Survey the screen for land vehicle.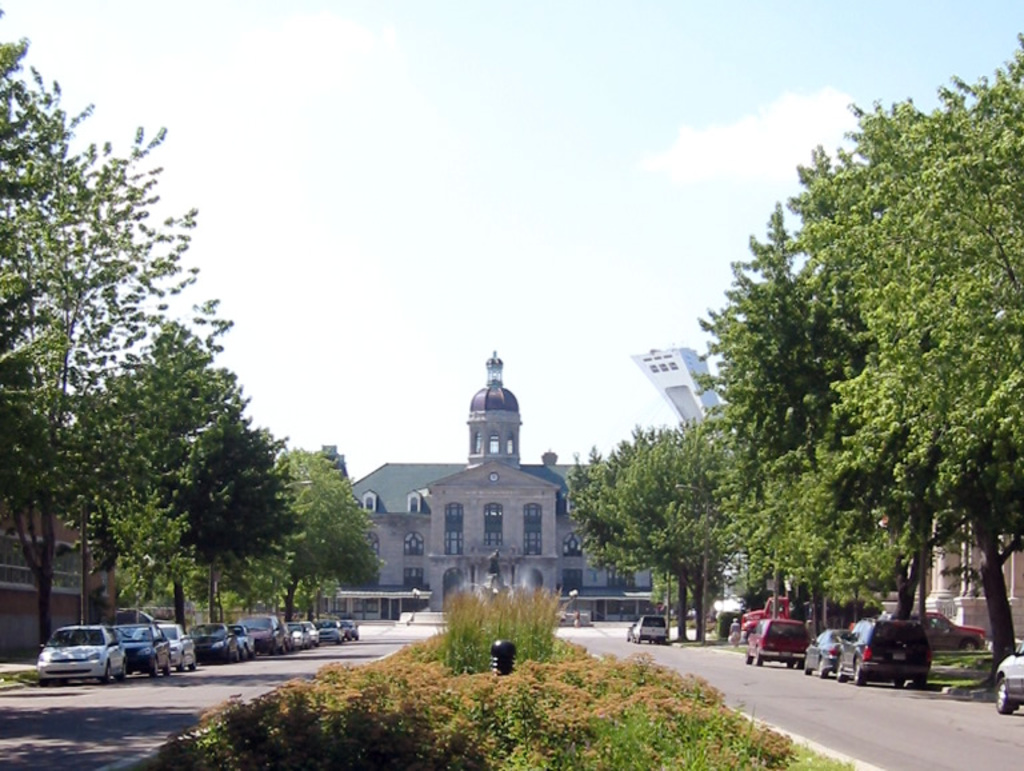
Survey found: <region>347, 618, 363, 643</region>.
